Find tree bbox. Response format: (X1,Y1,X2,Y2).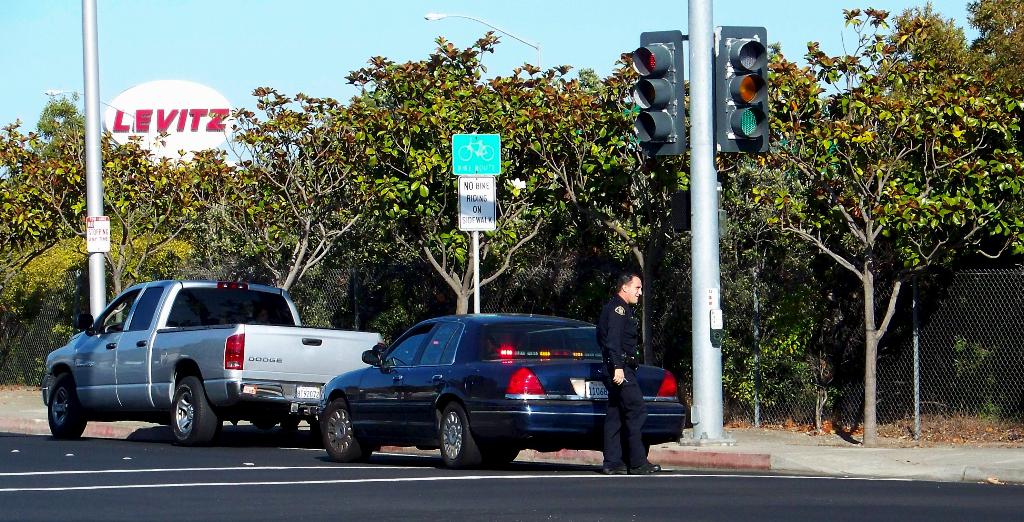
(738,4,1023,444).
